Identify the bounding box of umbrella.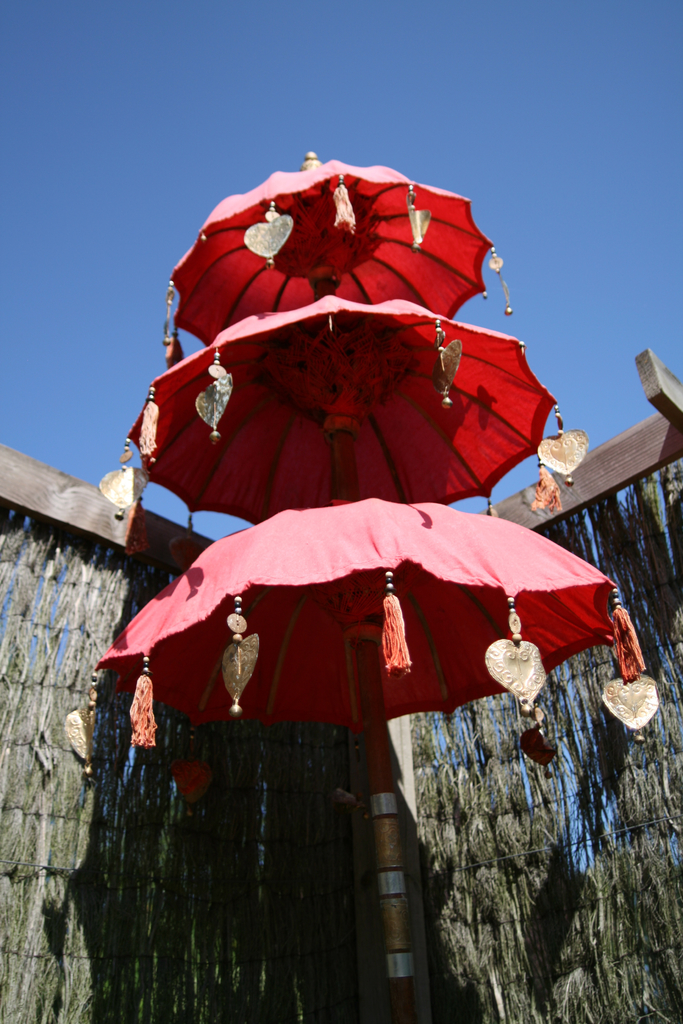
96, 502, 671, 1023.
